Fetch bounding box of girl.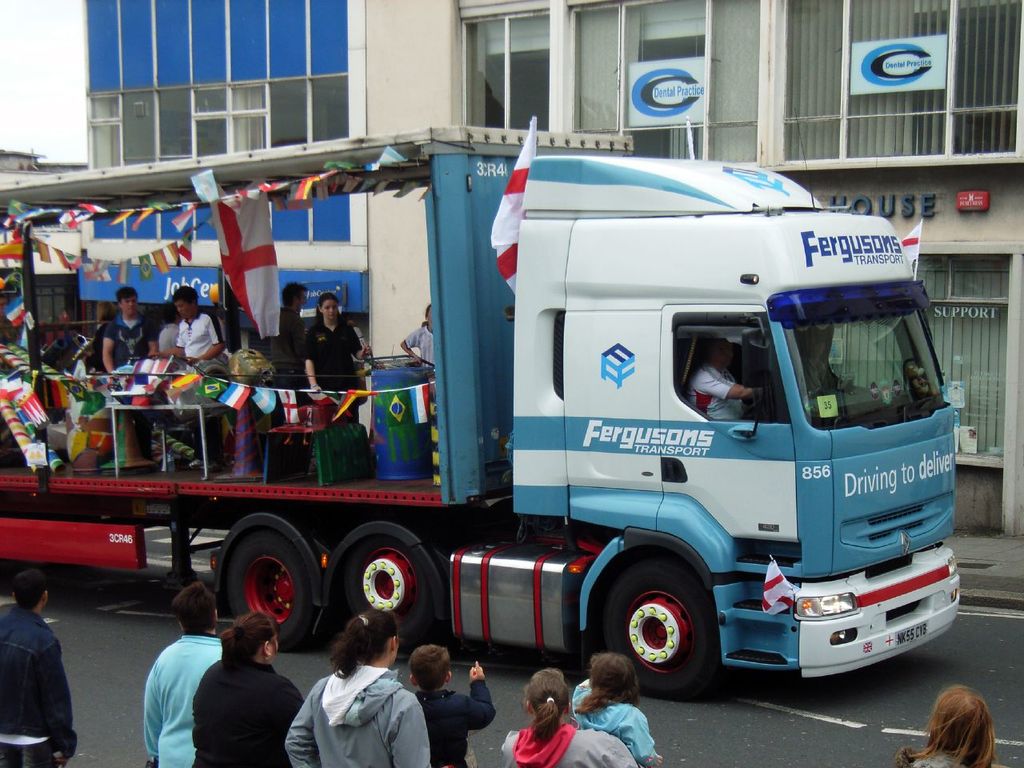
Bbox: pyautogui.locateOnScreen(573, 650, 663, 767).
